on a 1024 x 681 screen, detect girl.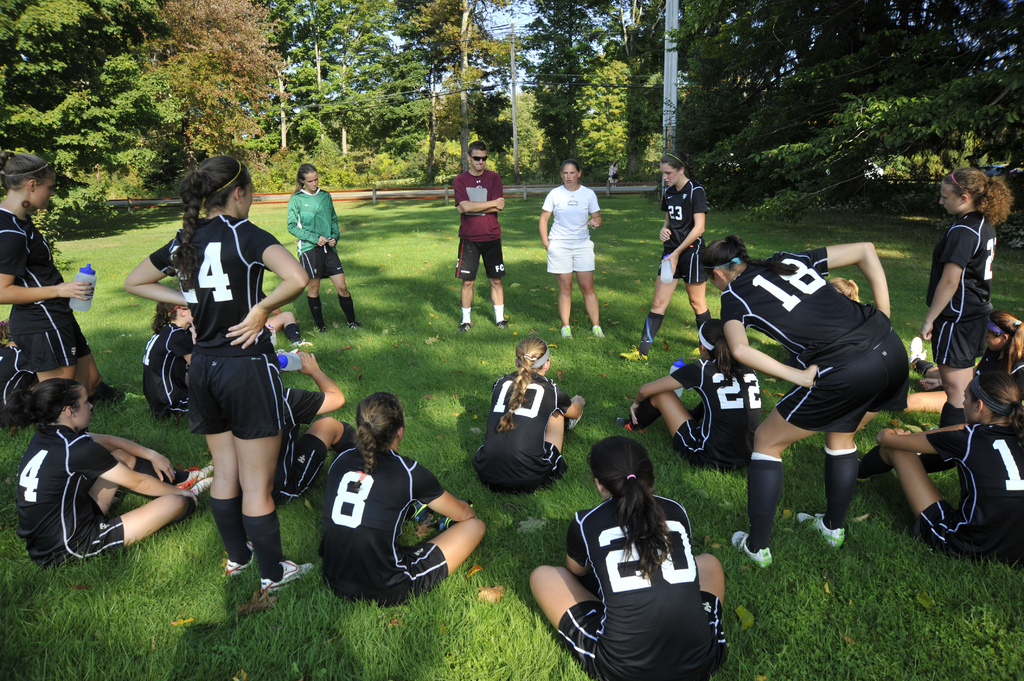
(left=620, top=149, right=710, bottom=359).
